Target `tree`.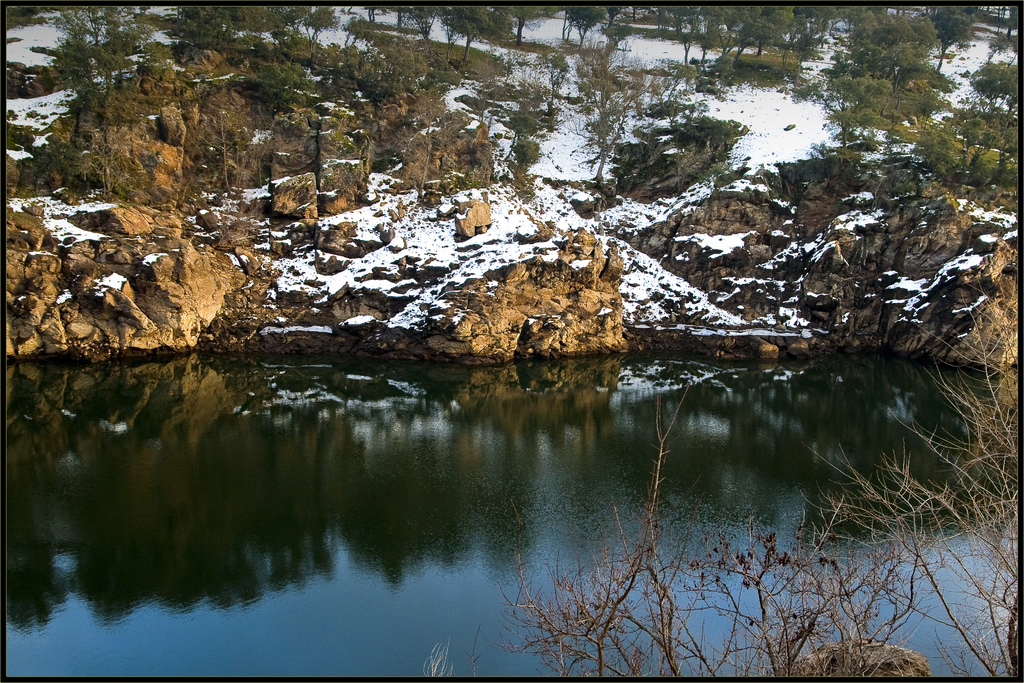
Target region: bbox=(822, 99, 855, 149).
